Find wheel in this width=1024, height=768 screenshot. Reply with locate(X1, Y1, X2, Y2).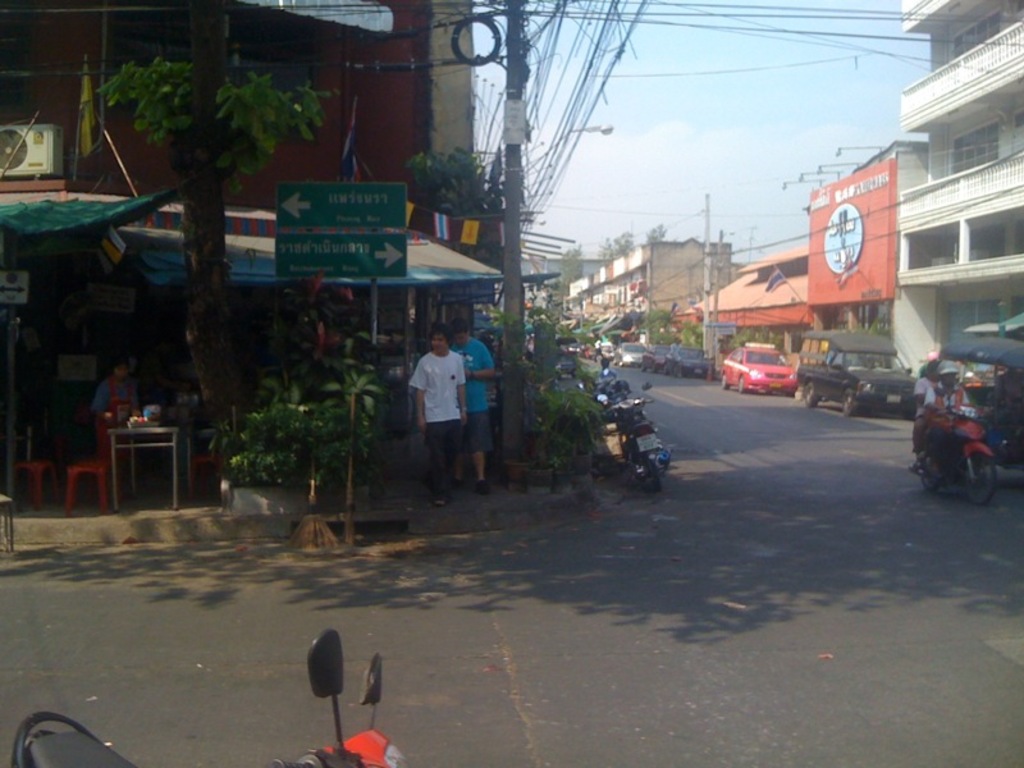
locate(669, 364, 687, 378).
